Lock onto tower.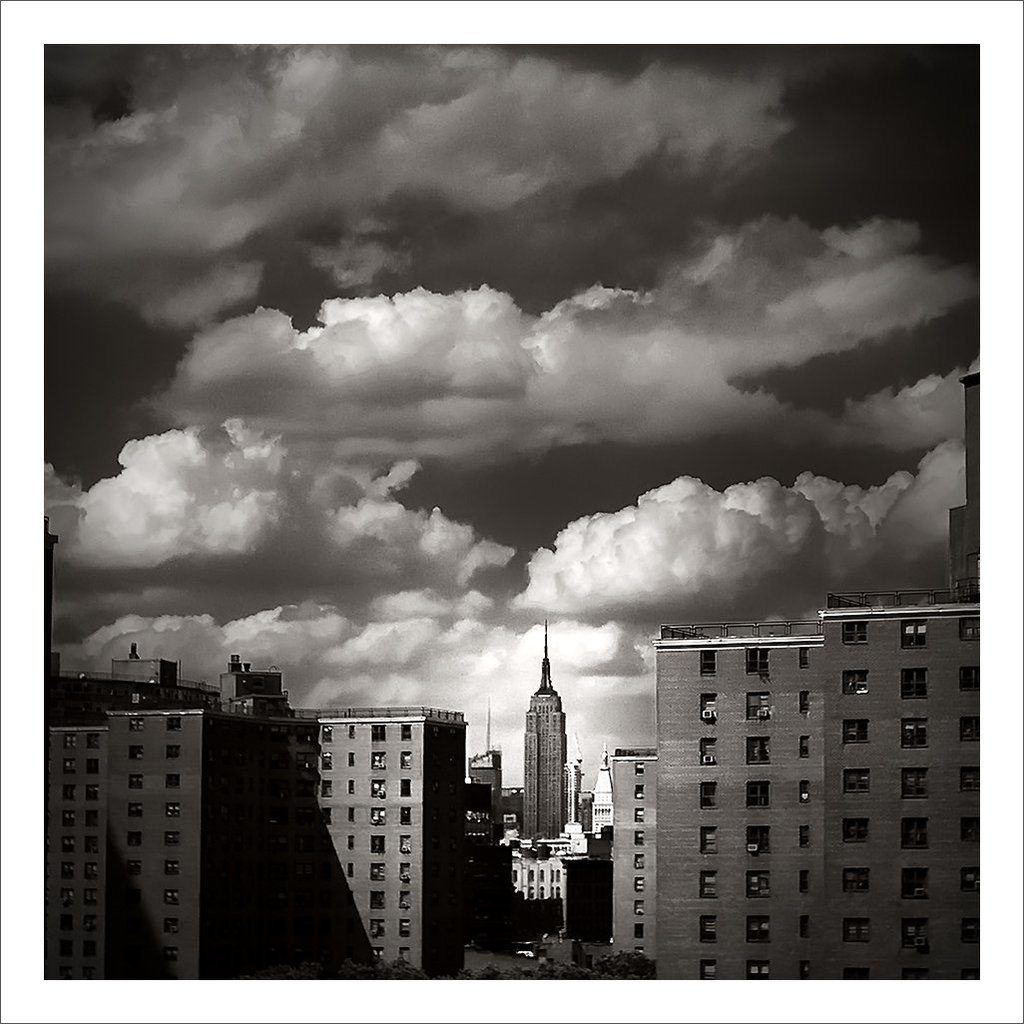
Locked: <bbox>468, 702, 500, 796</bbox>.
